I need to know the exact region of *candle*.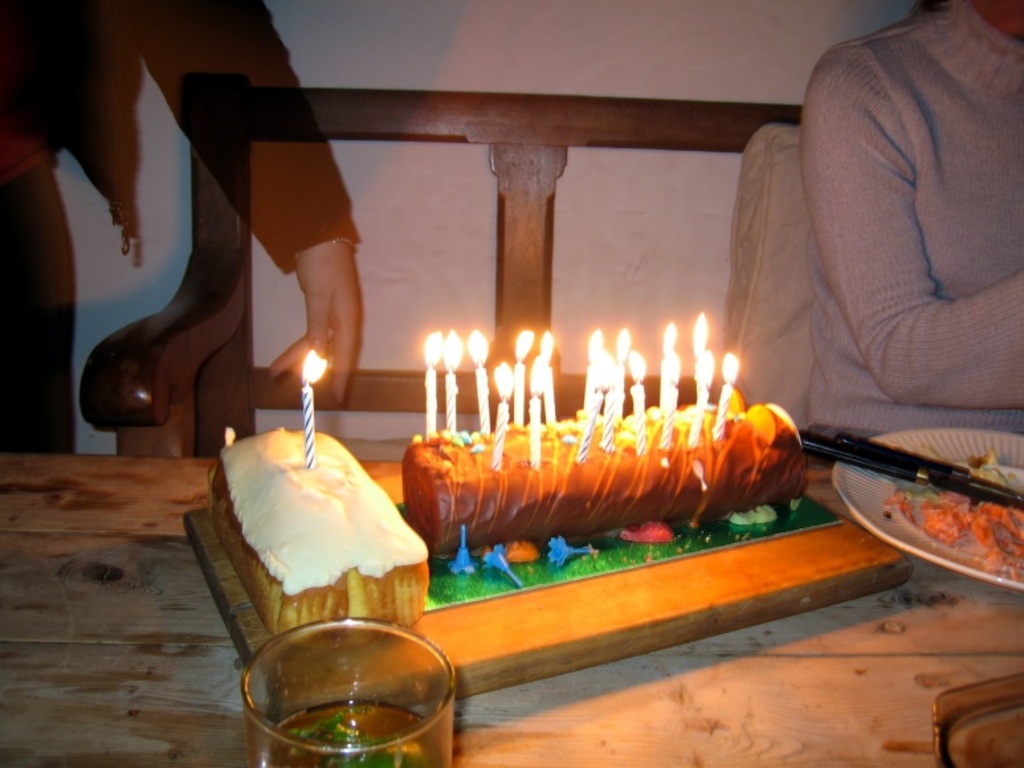
Region: rect(515, 331, 527, 422).
